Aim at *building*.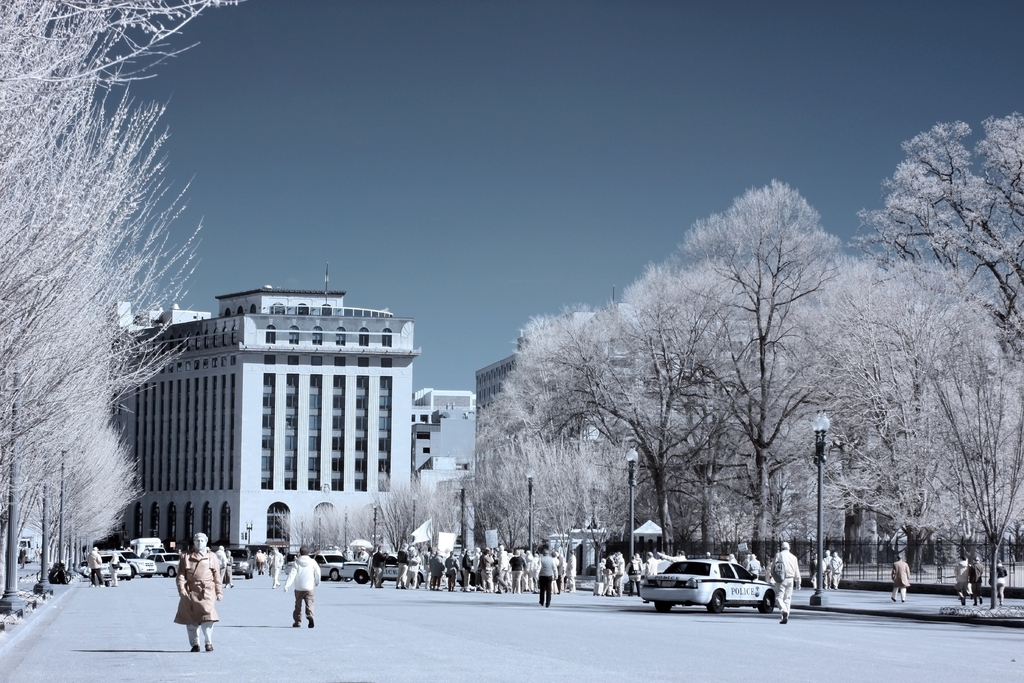
Aimed at BBox(412, 390, 475, 550).
